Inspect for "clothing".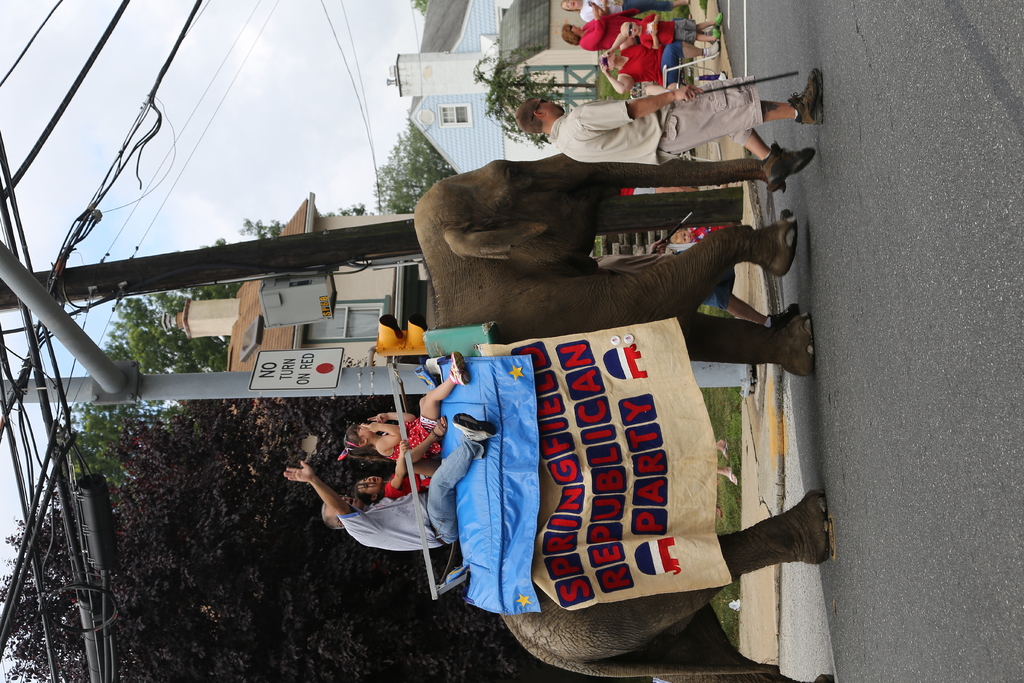
Inspection: rect(346, 437, 488, 551).
